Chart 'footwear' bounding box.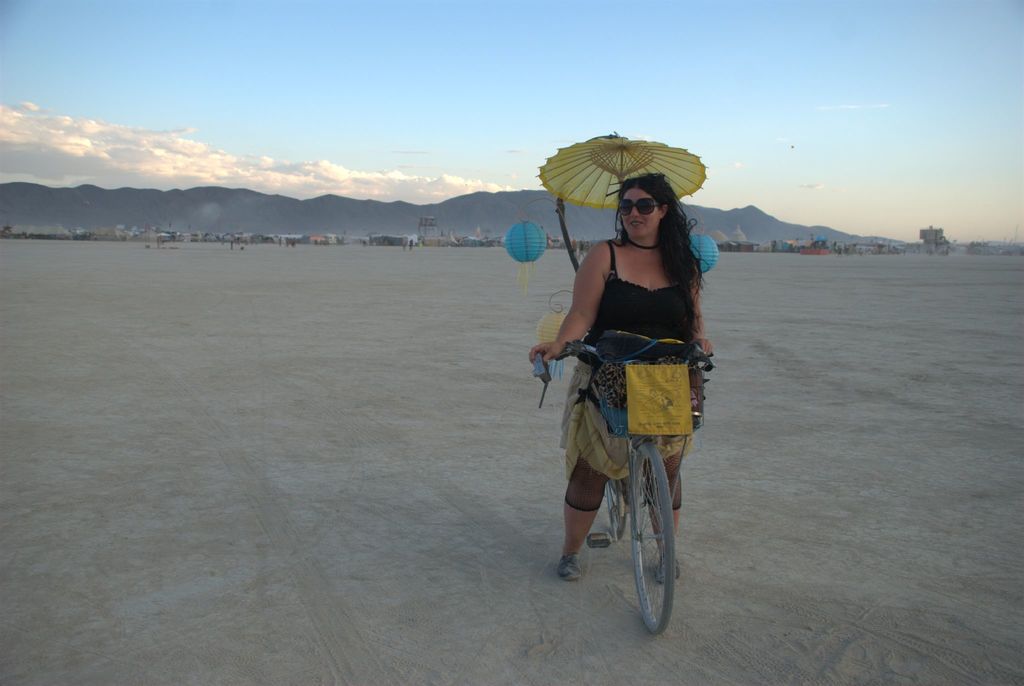
Charted: 657:555:680:586.
